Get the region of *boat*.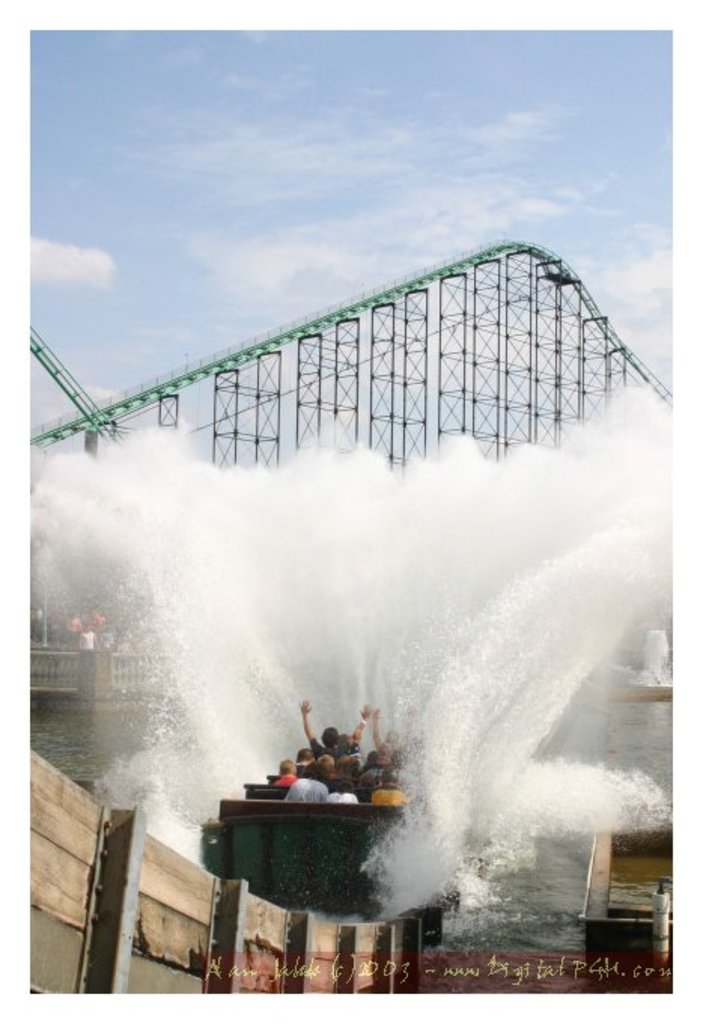
Rect(172, 751, 456, 908).
